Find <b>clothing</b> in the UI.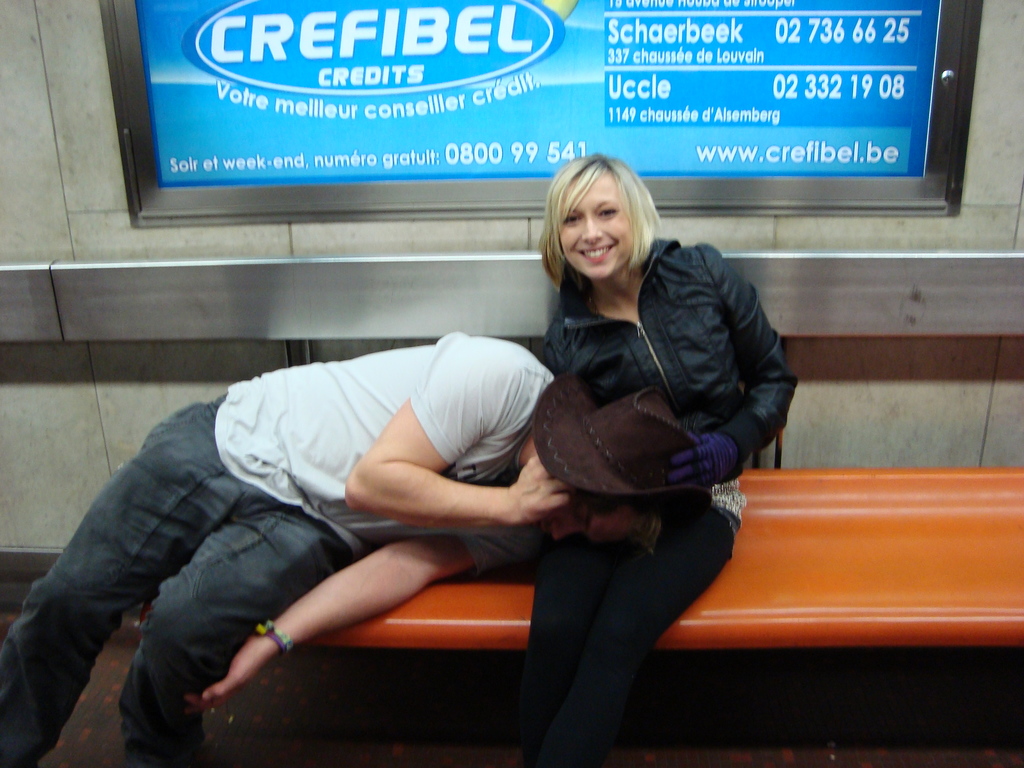
UI element at rect(0, 332, 553, 757).
